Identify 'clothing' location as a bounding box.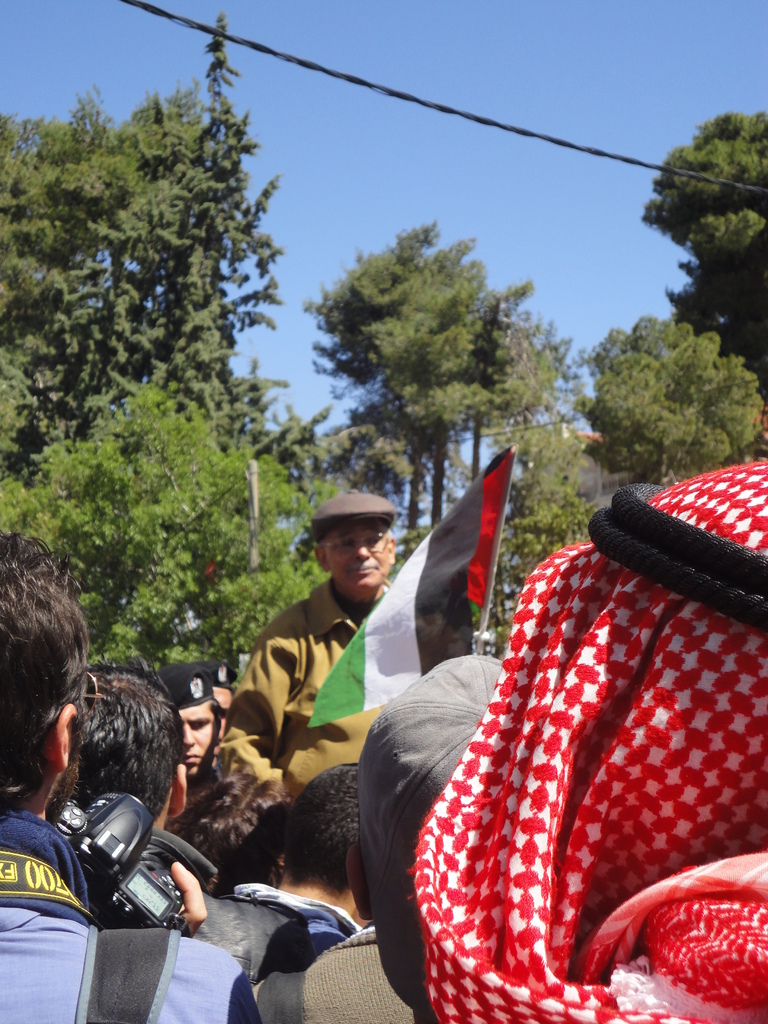
{"left": 197, "top": 881, "right": 349, "bottom": 988}.
